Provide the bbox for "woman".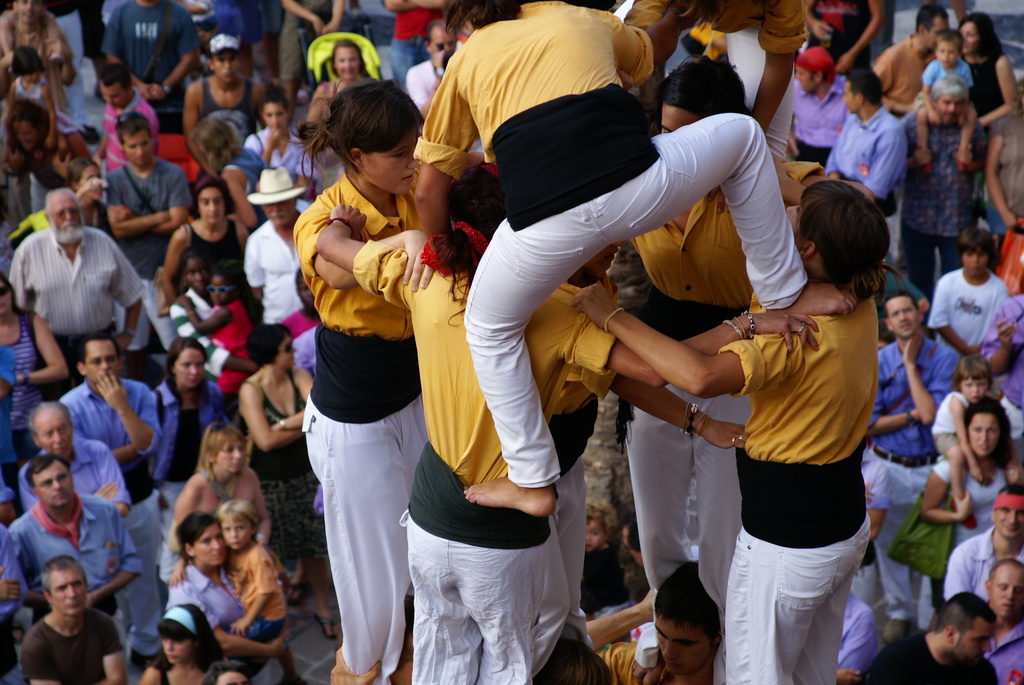
161,174,249,310.
